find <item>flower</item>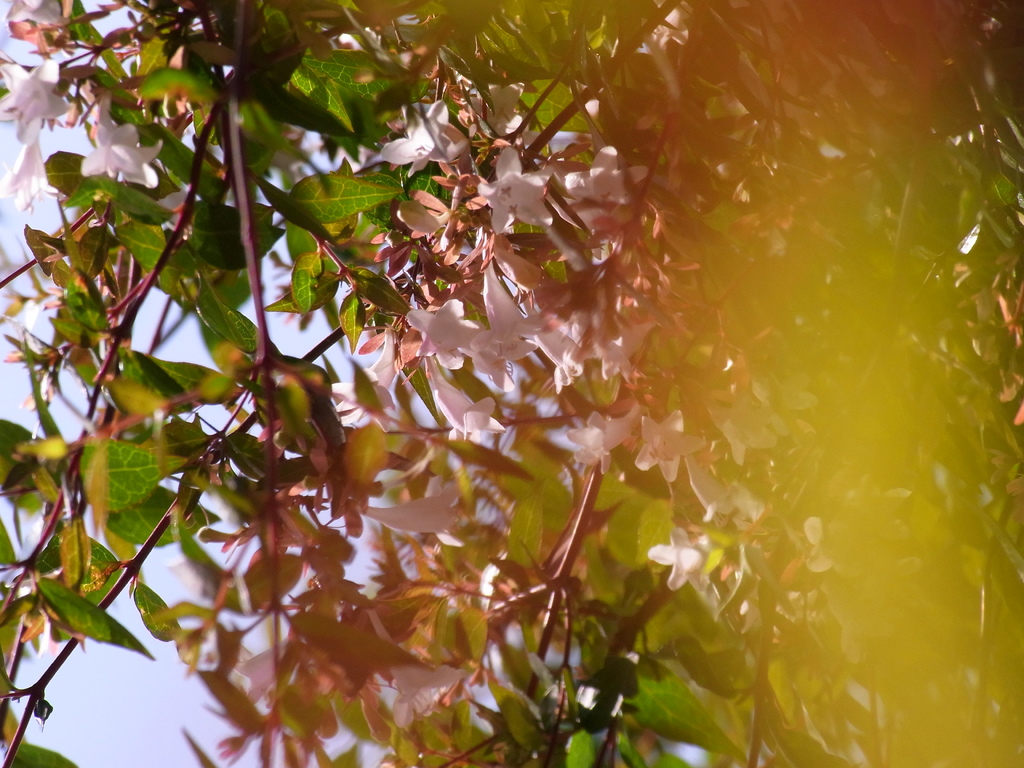
bbox=[243, 627, 289, 708]
